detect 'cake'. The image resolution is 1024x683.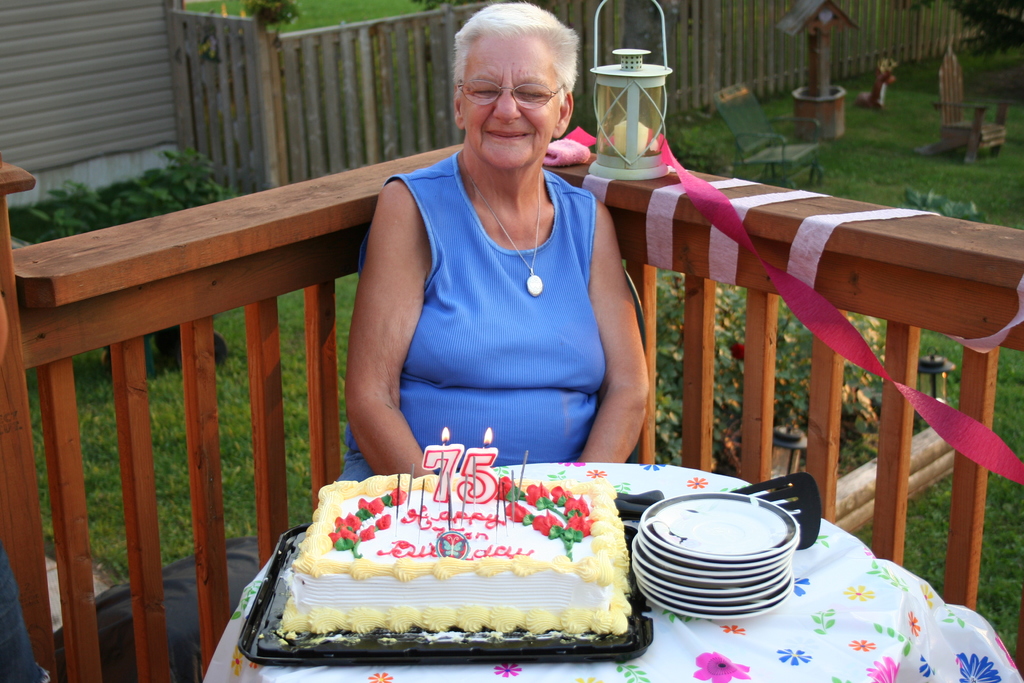
[x1=268, y1=466, x2=623, y2=642].
